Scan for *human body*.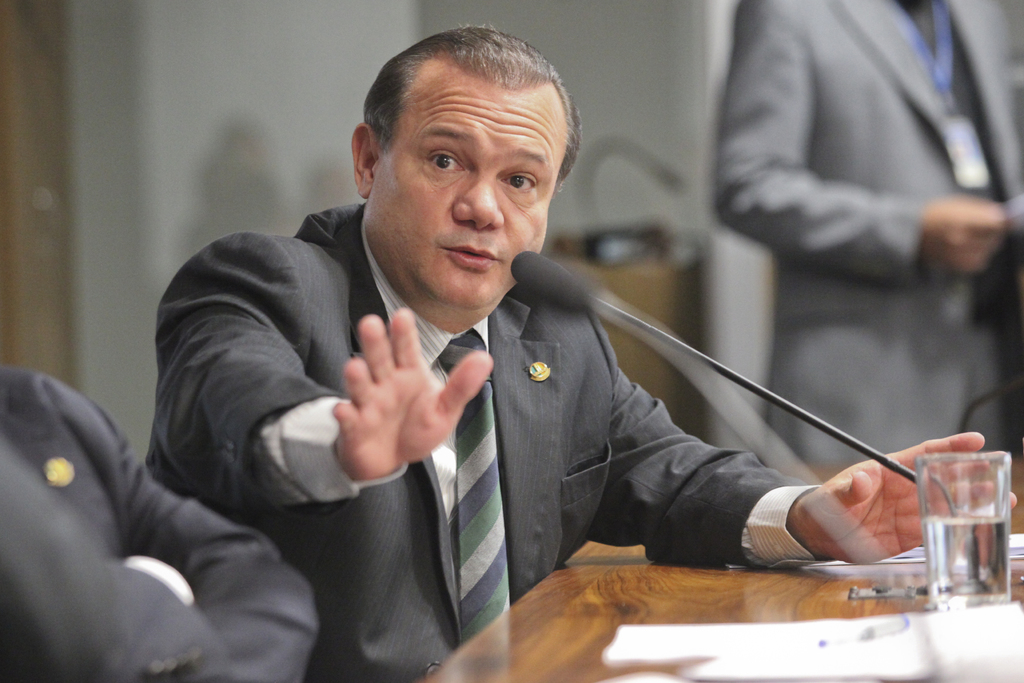
Scan result: detection(705, 0, 1023, 483).
